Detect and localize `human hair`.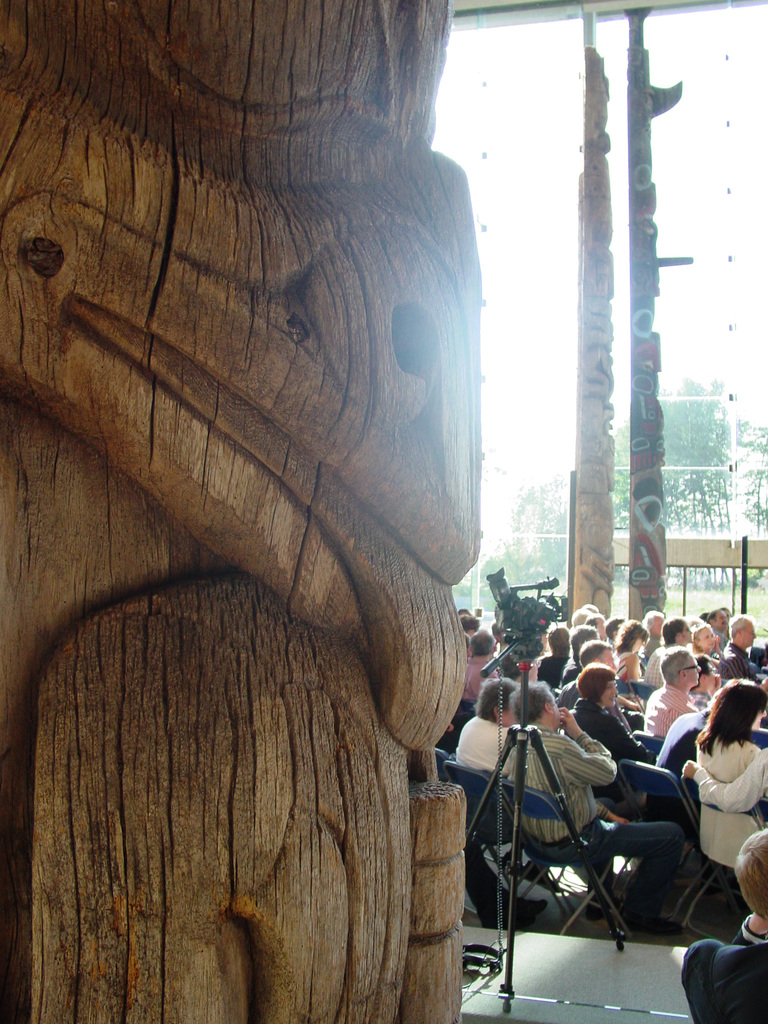
Localized at box=[576, 662, 614, 702].
